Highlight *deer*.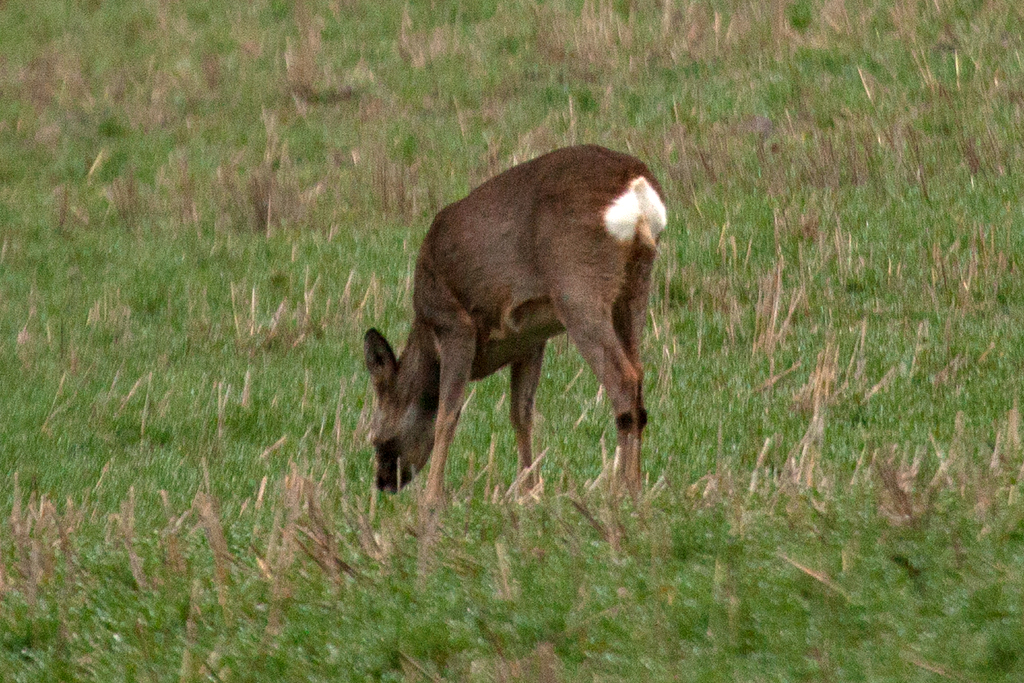
Highlighted region: rect(363, 144, 668, 506).
